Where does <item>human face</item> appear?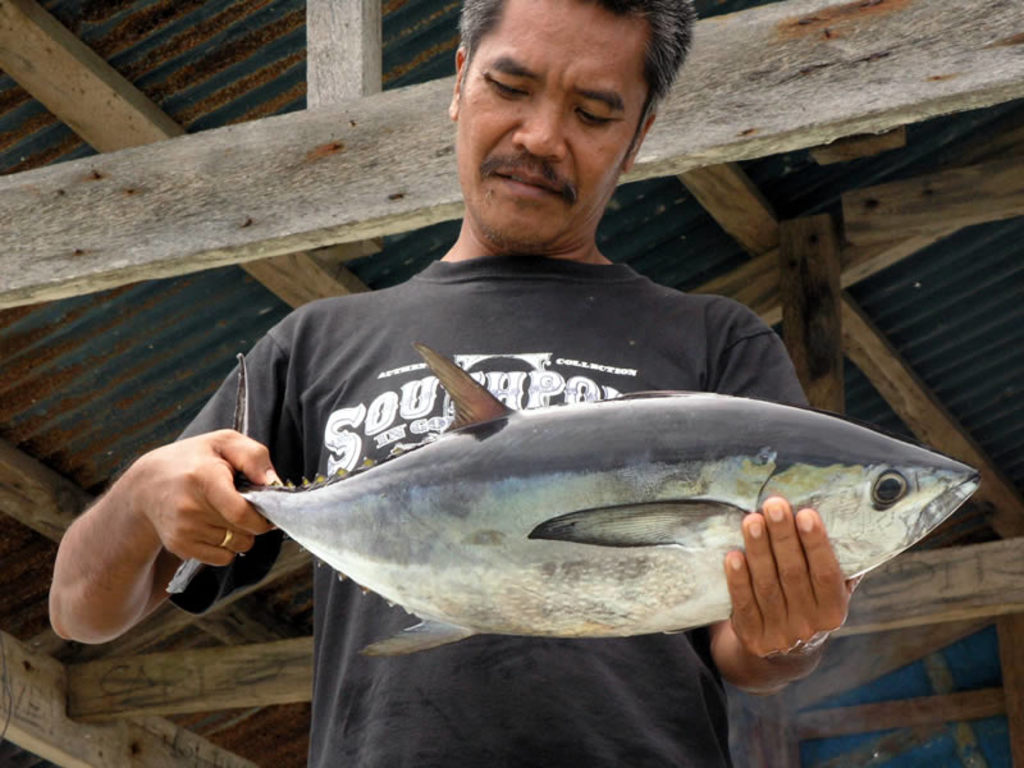
Appears at 453:0:643:247.
